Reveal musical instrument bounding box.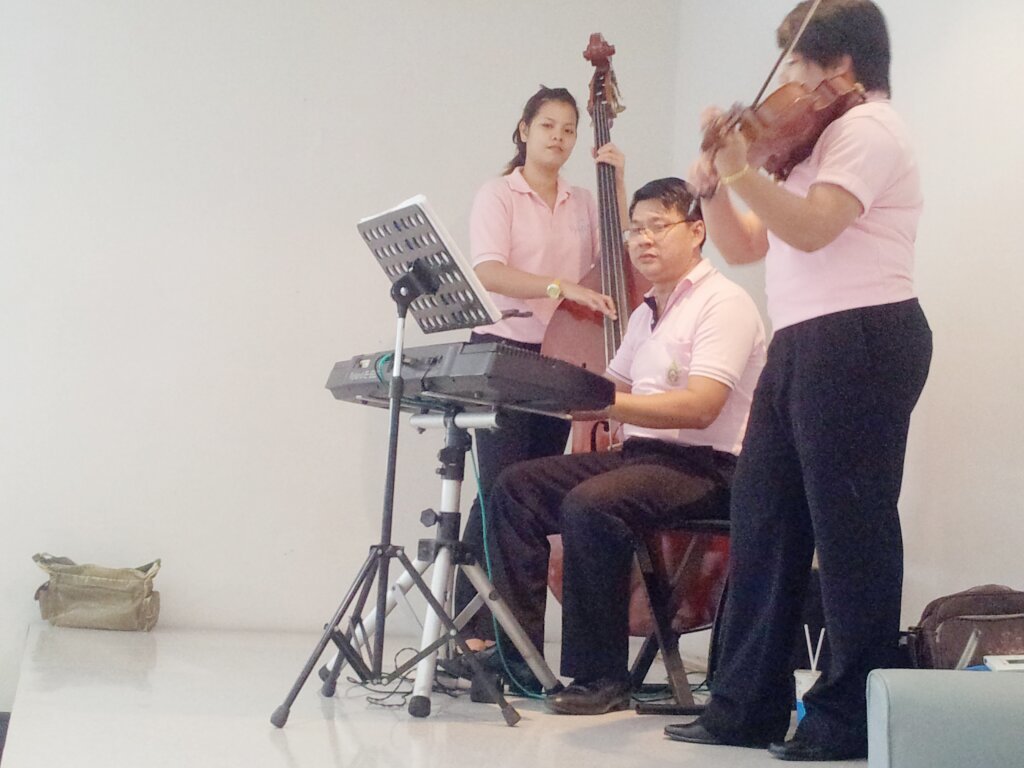
Revealed: [325,337,624,420].
